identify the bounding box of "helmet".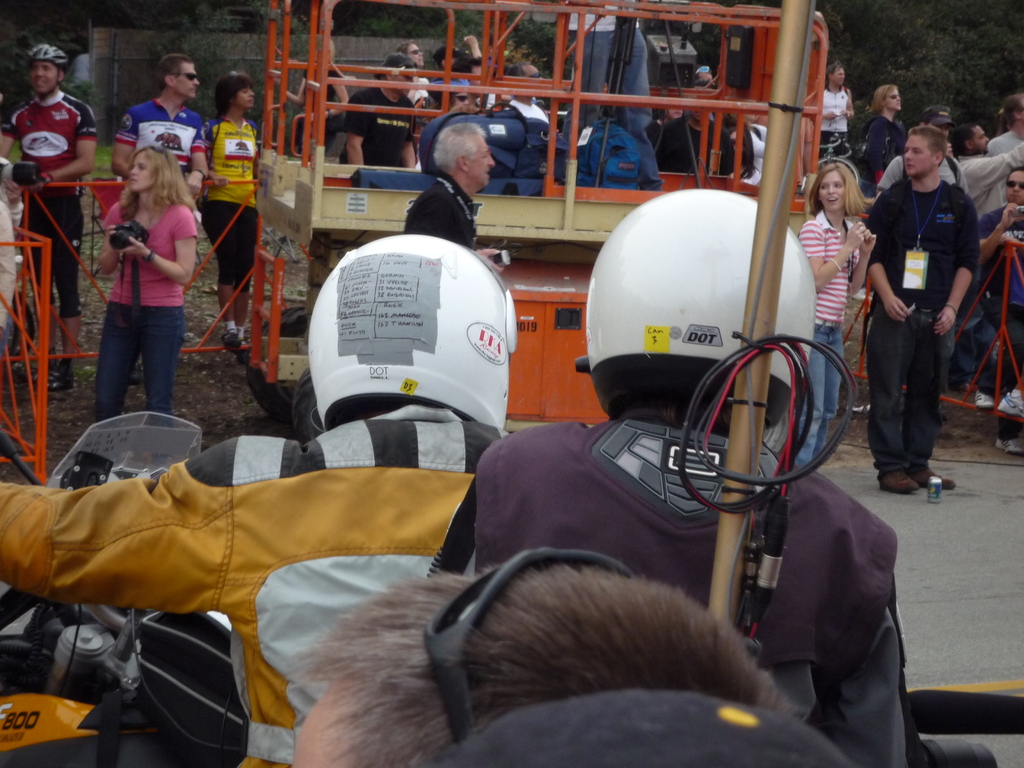
584 187 828 415.
